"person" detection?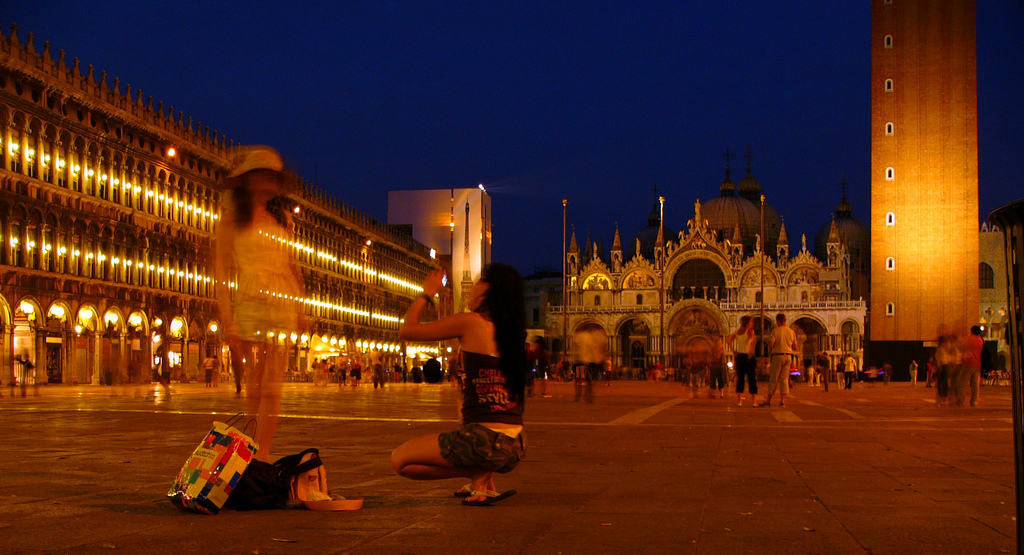
bbox(572, 317, 600, 403)
